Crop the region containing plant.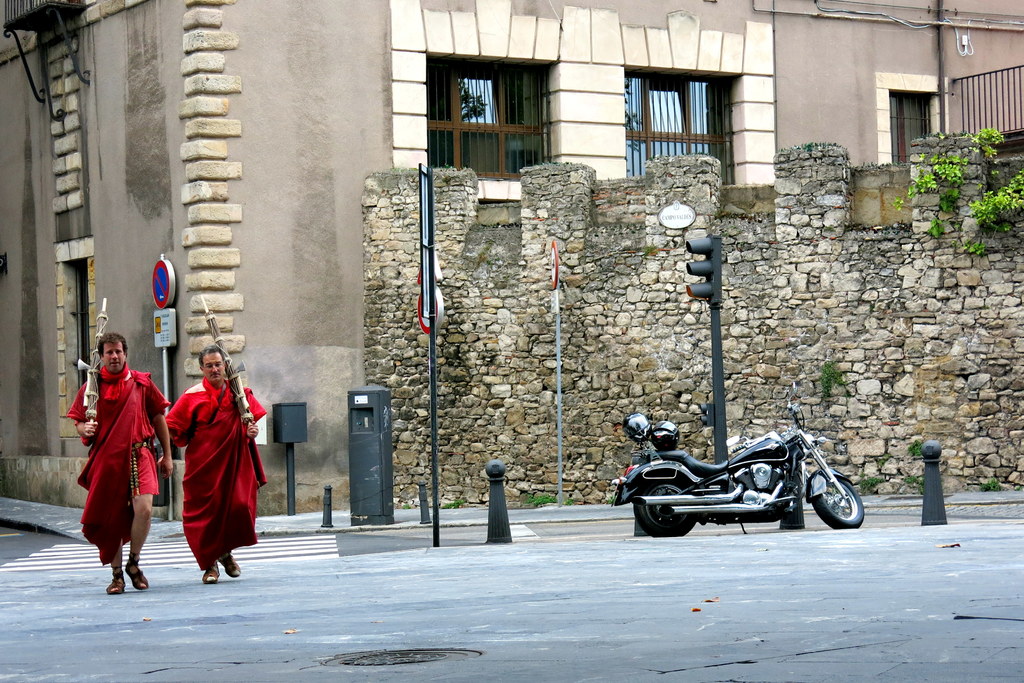
Crop region: <box>972,172,1023,234</box>.
